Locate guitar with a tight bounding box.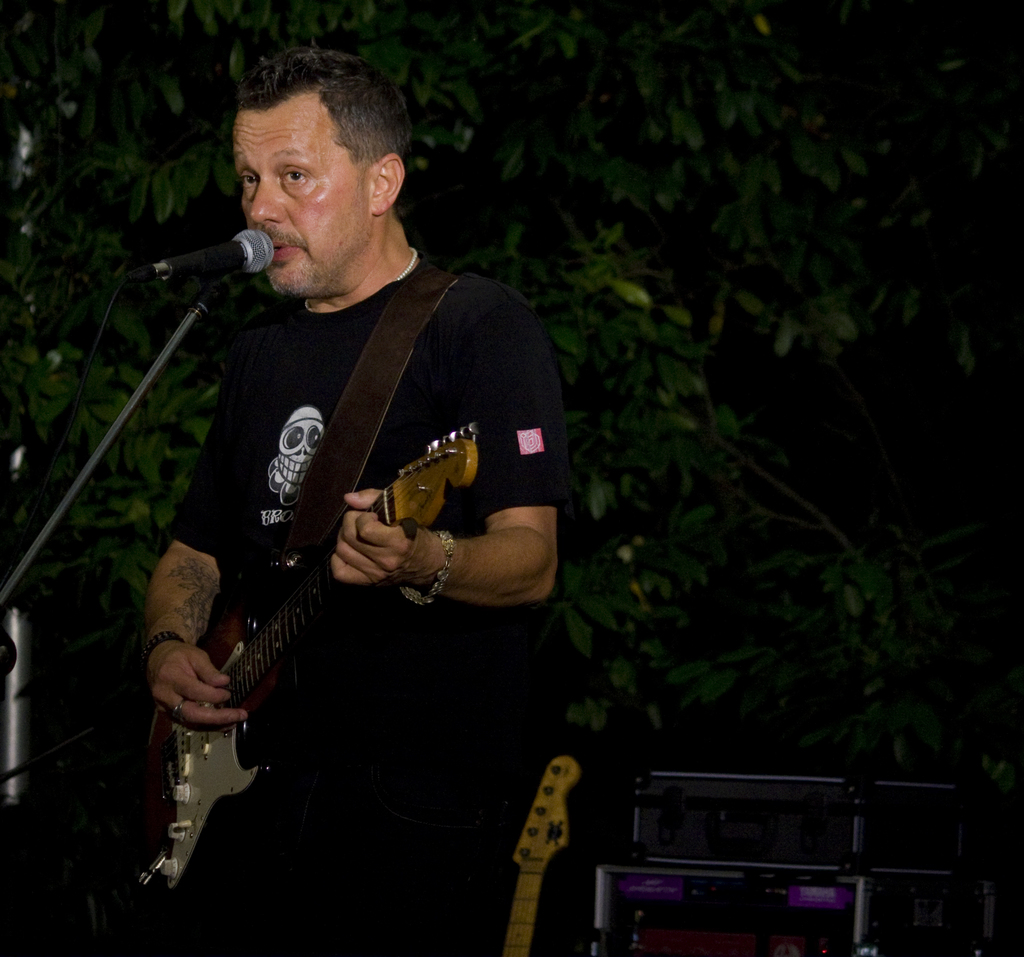
<region>105, 328, 536, 791</region>.
